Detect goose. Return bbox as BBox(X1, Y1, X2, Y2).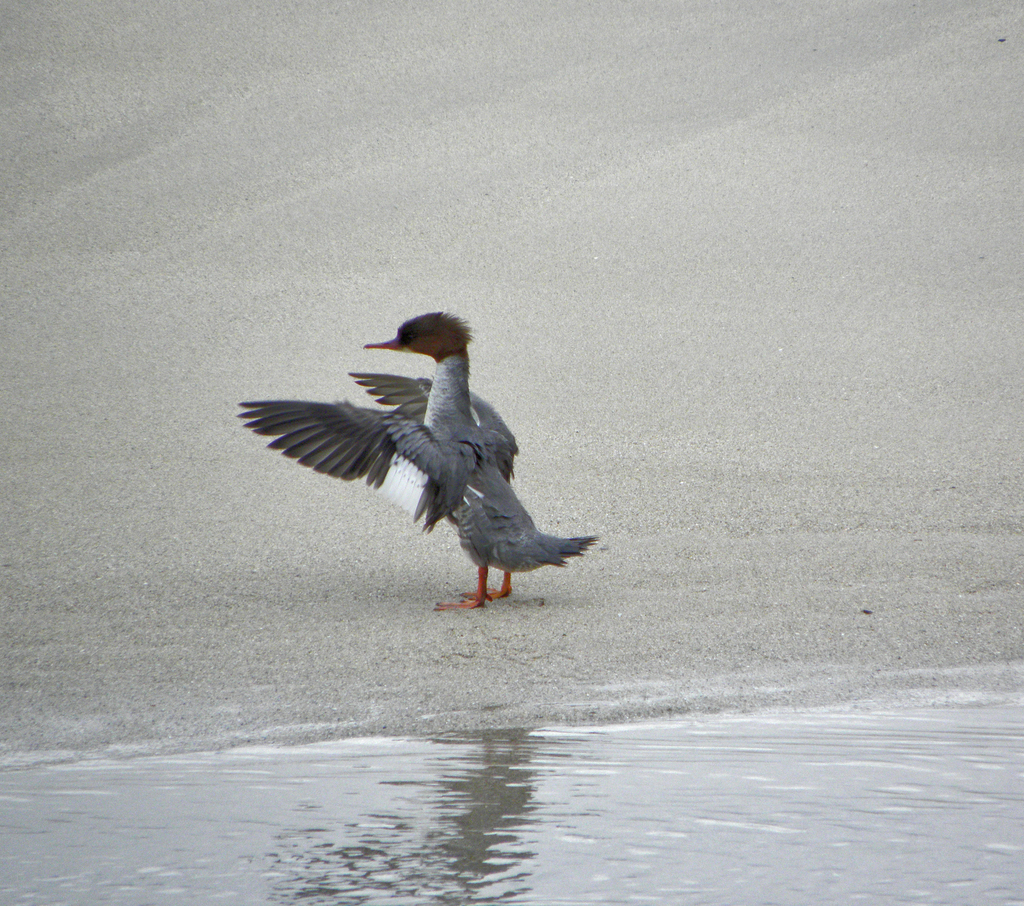
BBox(238, 310, 591, 612).
